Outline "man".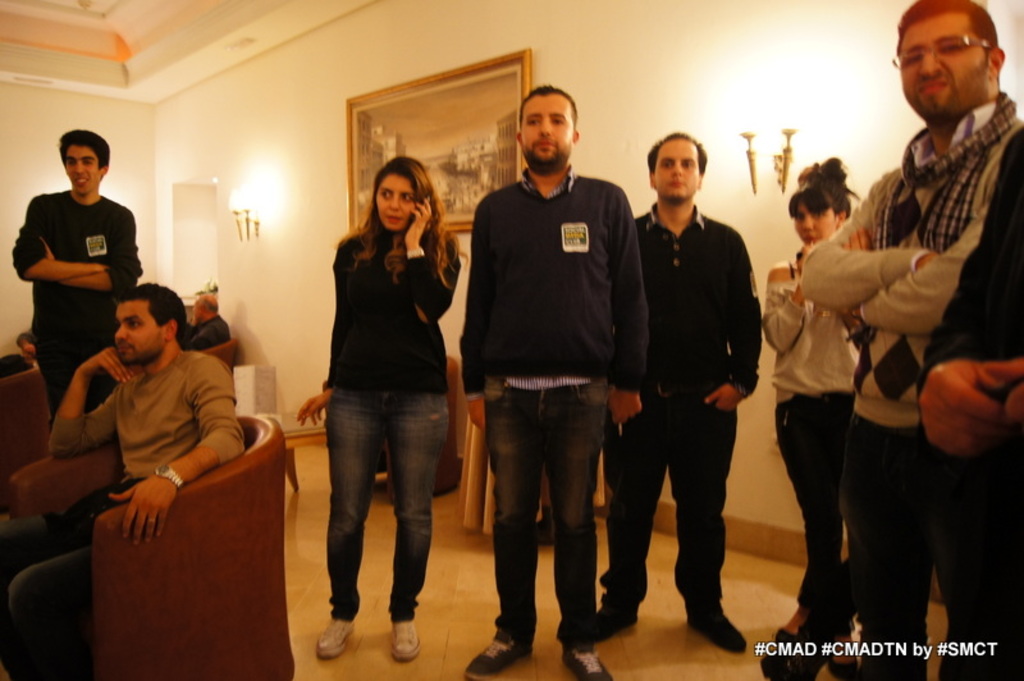
Outline: {"left": 0, "top": 278, "right": 253, "bottom": 680}.
